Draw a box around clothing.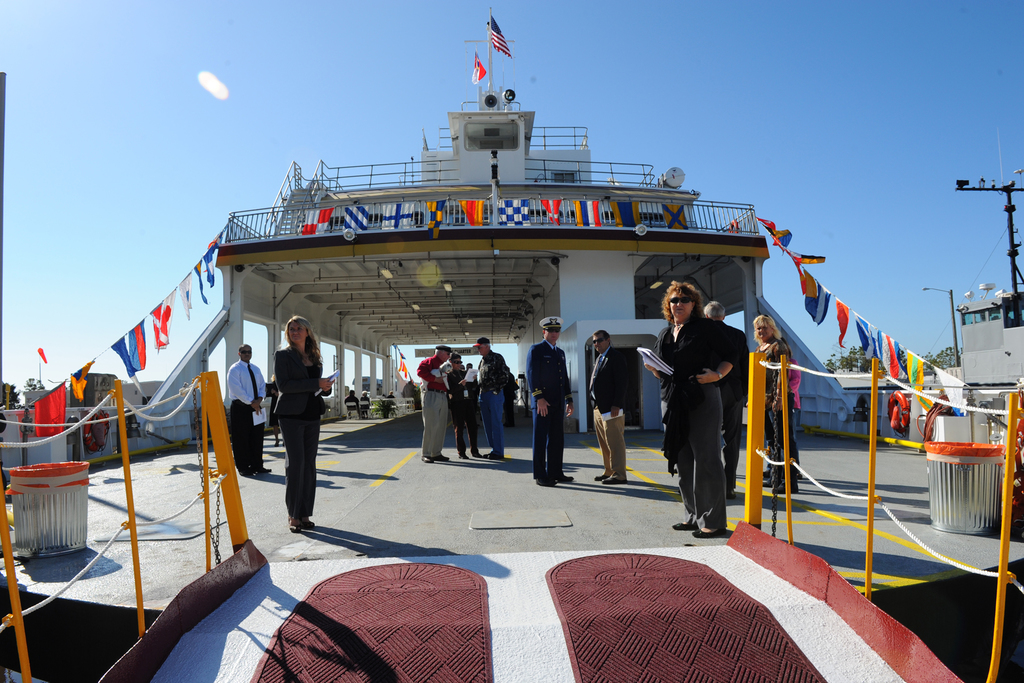
bbox(478, 352, 498, 447).
